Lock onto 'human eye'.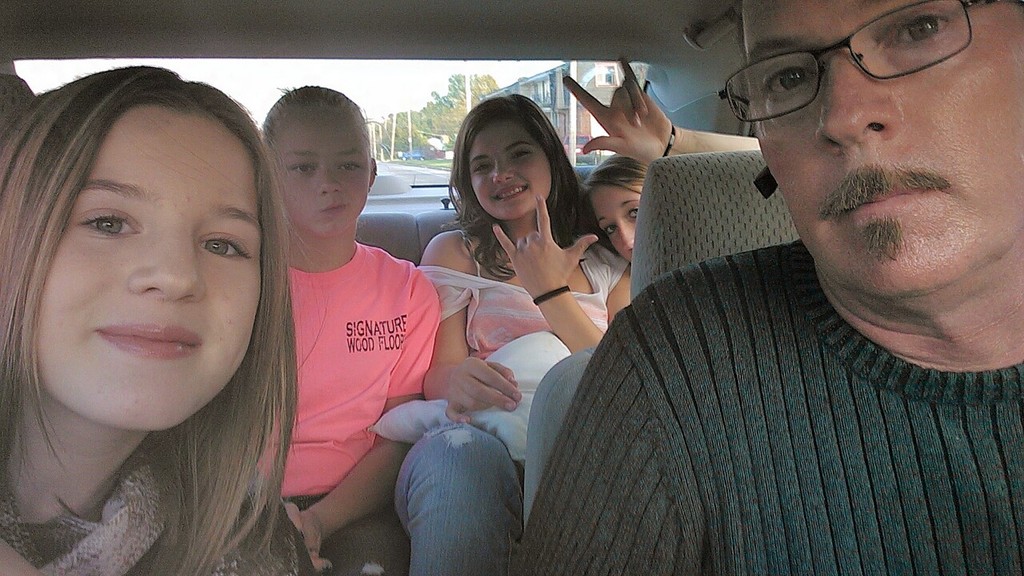
Locked: <bbox>605, 225, 618, 238</bbox>.
